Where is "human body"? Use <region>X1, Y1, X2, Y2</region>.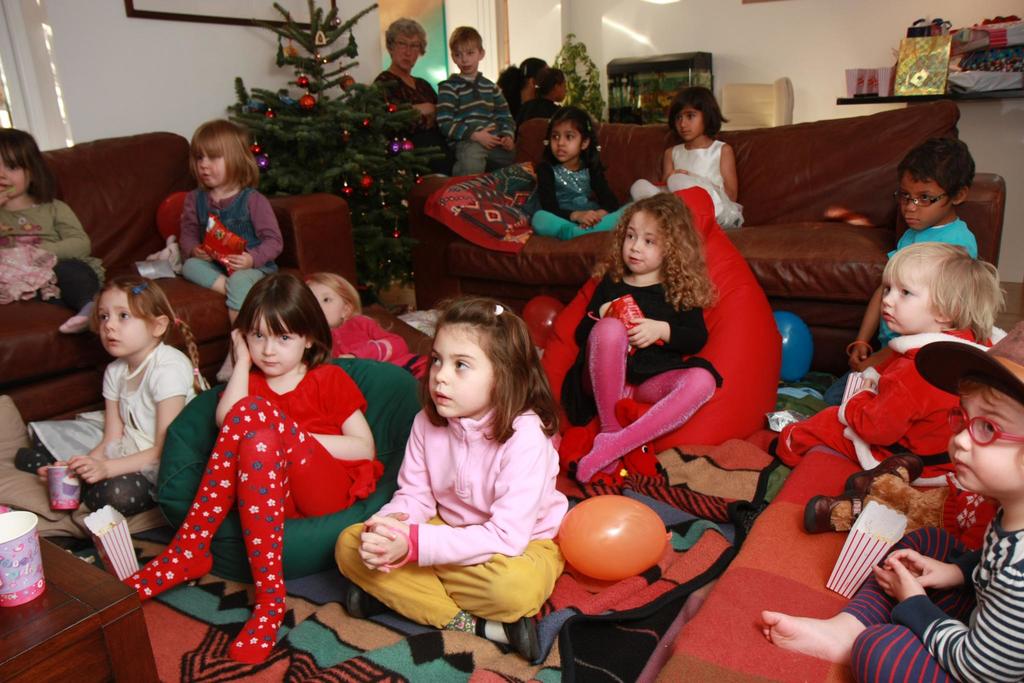
<region>504, 47, 546, 103</region>.
